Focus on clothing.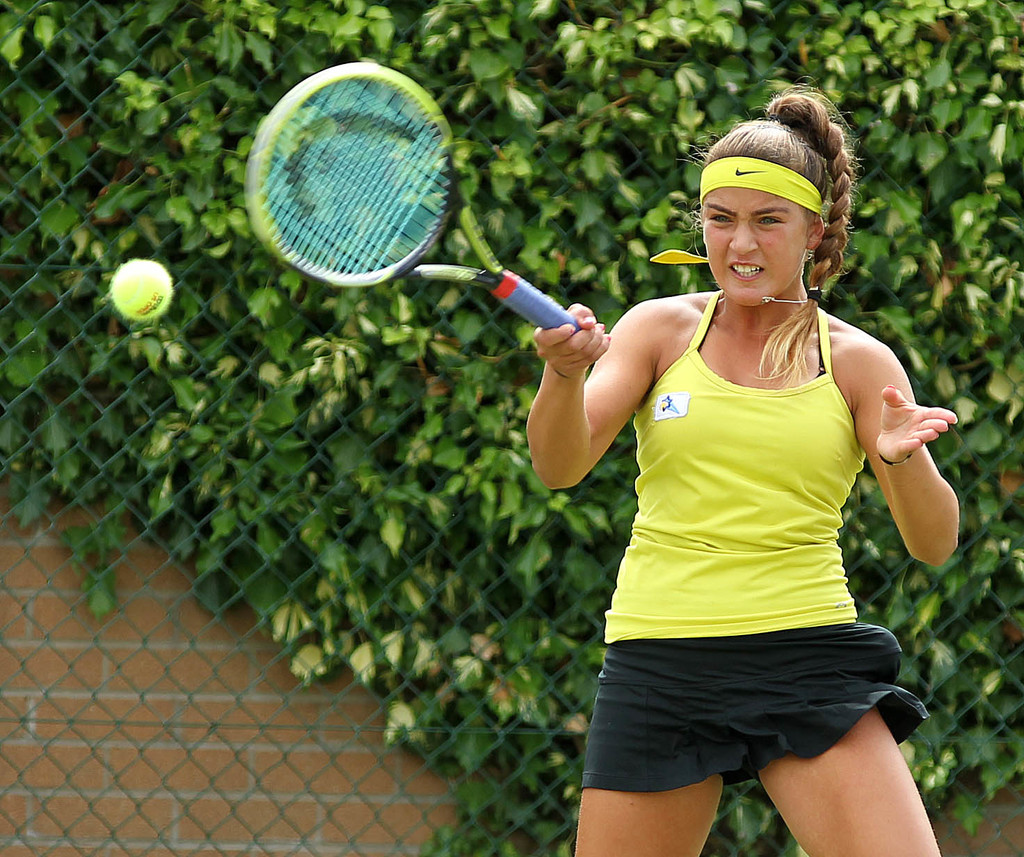
Focused at <box>571,283,932,795</box>.
